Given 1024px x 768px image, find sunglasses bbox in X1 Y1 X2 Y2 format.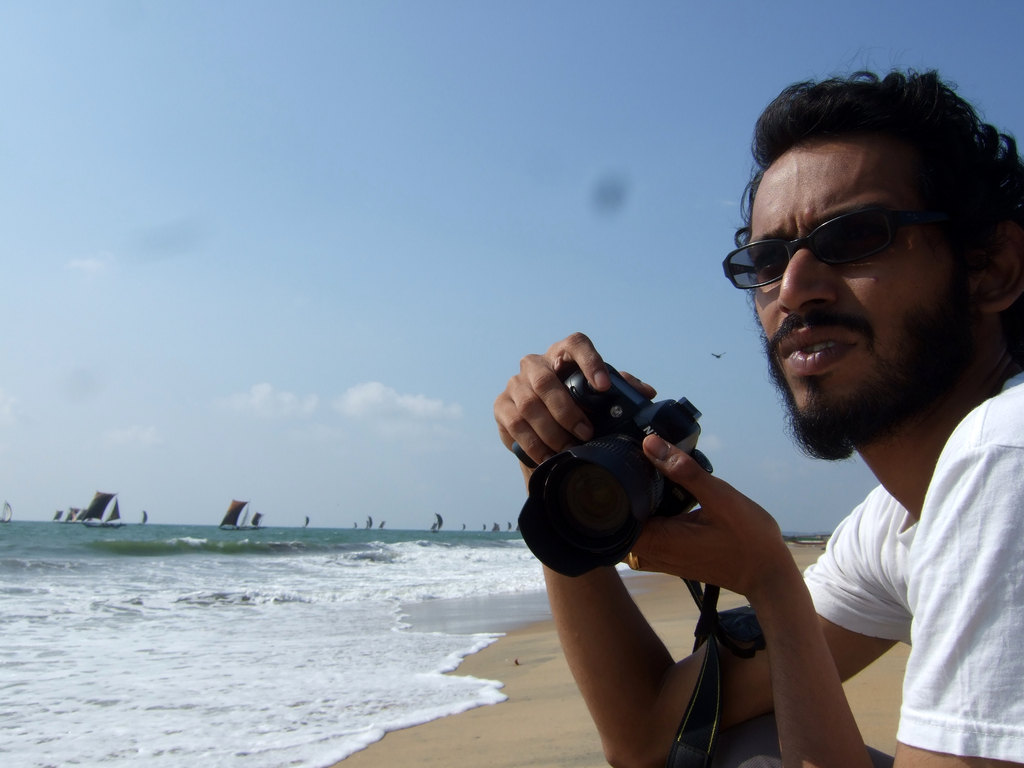
721 207 960 292.
